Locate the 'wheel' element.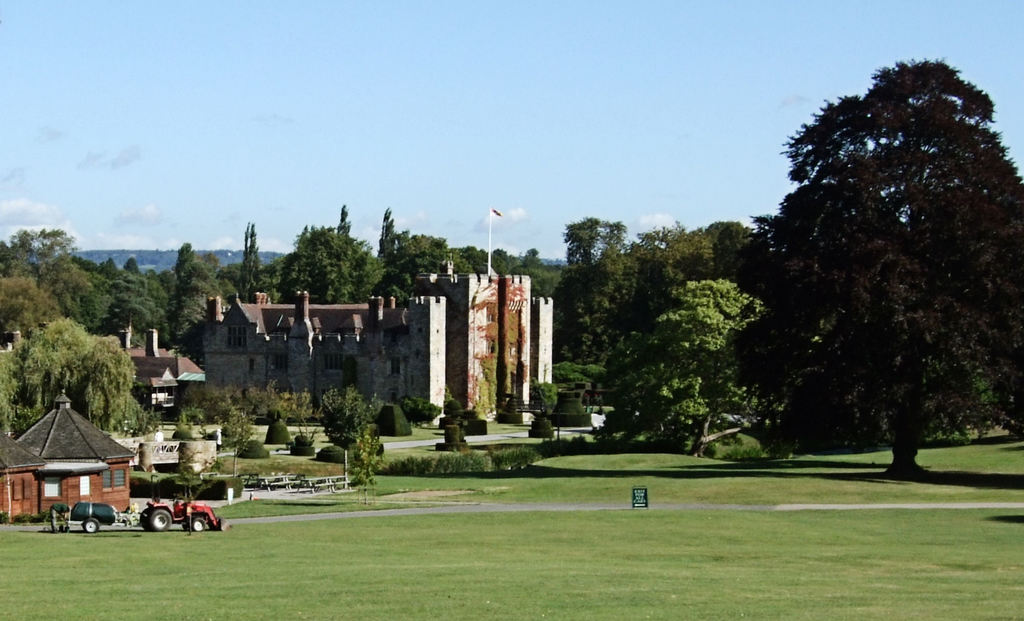
Element bbox: detection(154, 509, 169, 531).
